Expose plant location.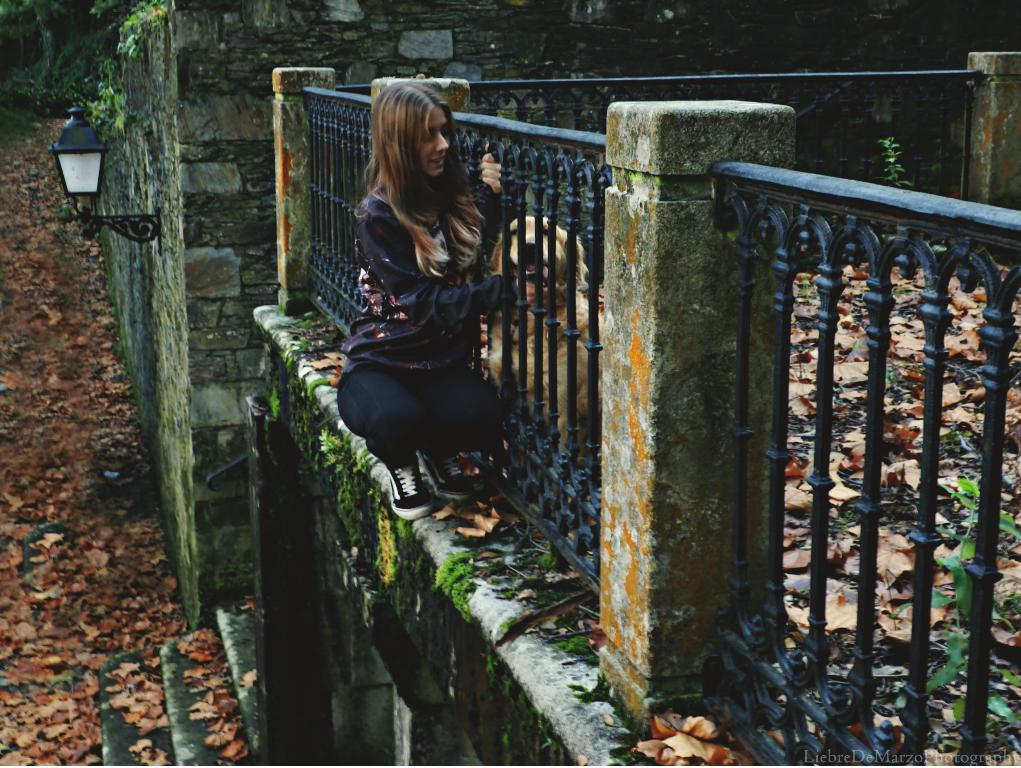
Exposed at (x1=1, y1=0, x2=95, y2=109).
